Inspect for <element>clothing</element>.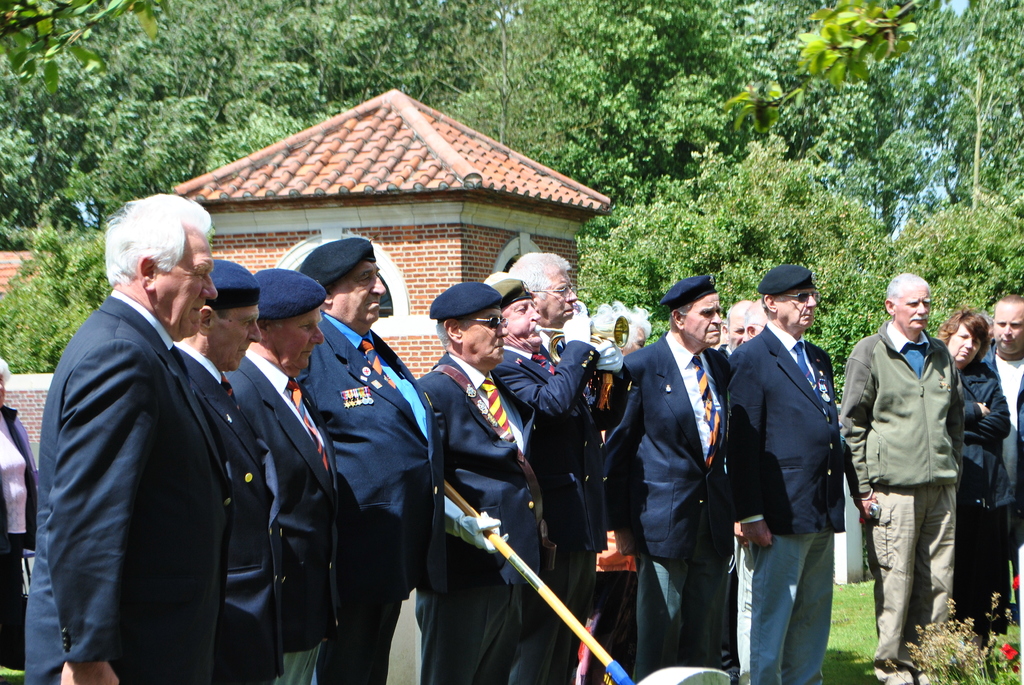
Inspection: 170,340,299,684.
